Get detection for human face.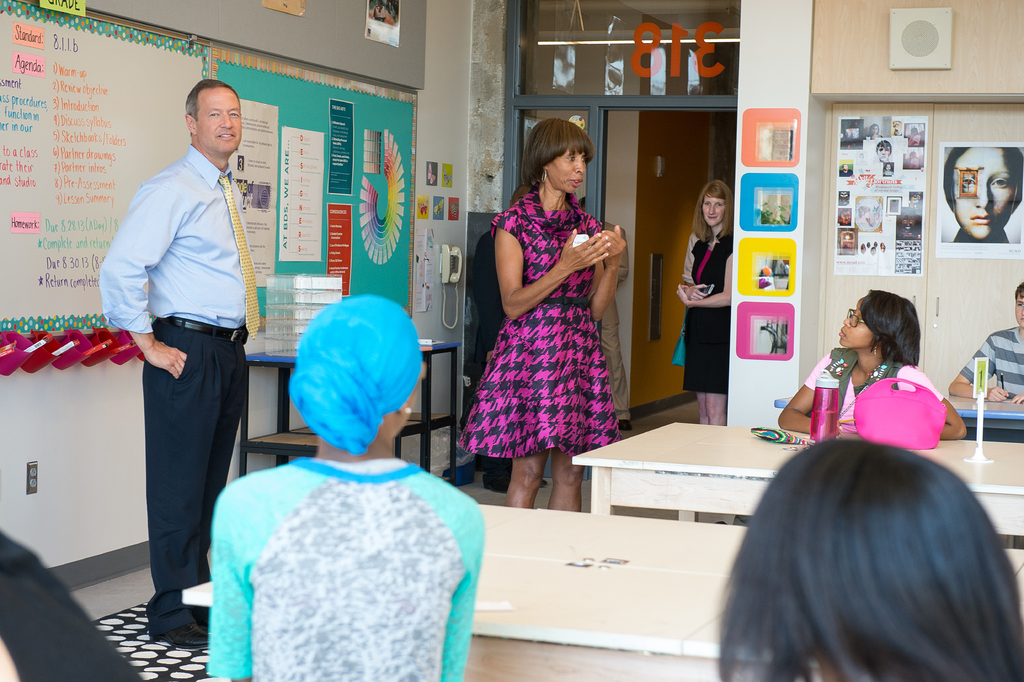
Detection: rect(837, 295, 874, 348).
